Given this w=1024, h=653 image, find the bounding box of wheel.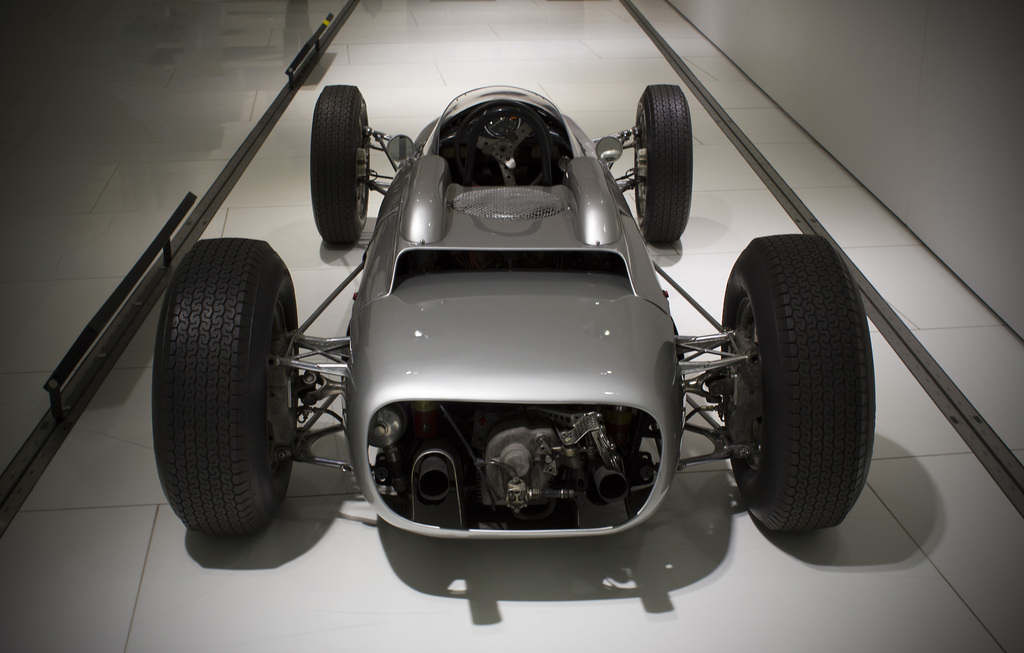
(307, 85, 374, 247).
